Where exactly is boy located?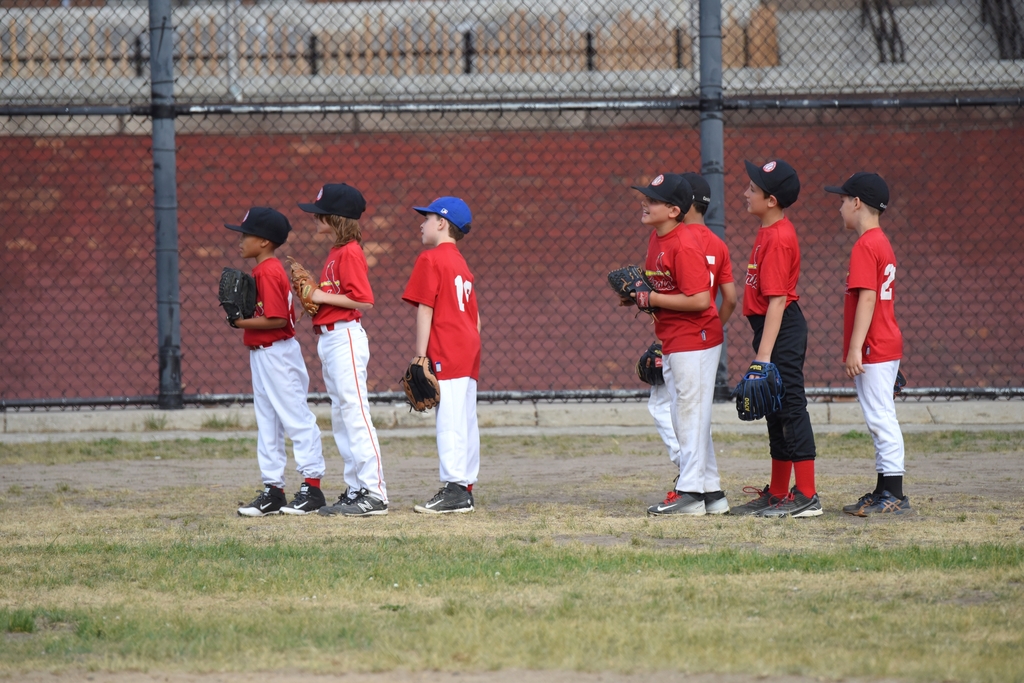
Its bounding box is bbox=[398, 194, 479, 506].
